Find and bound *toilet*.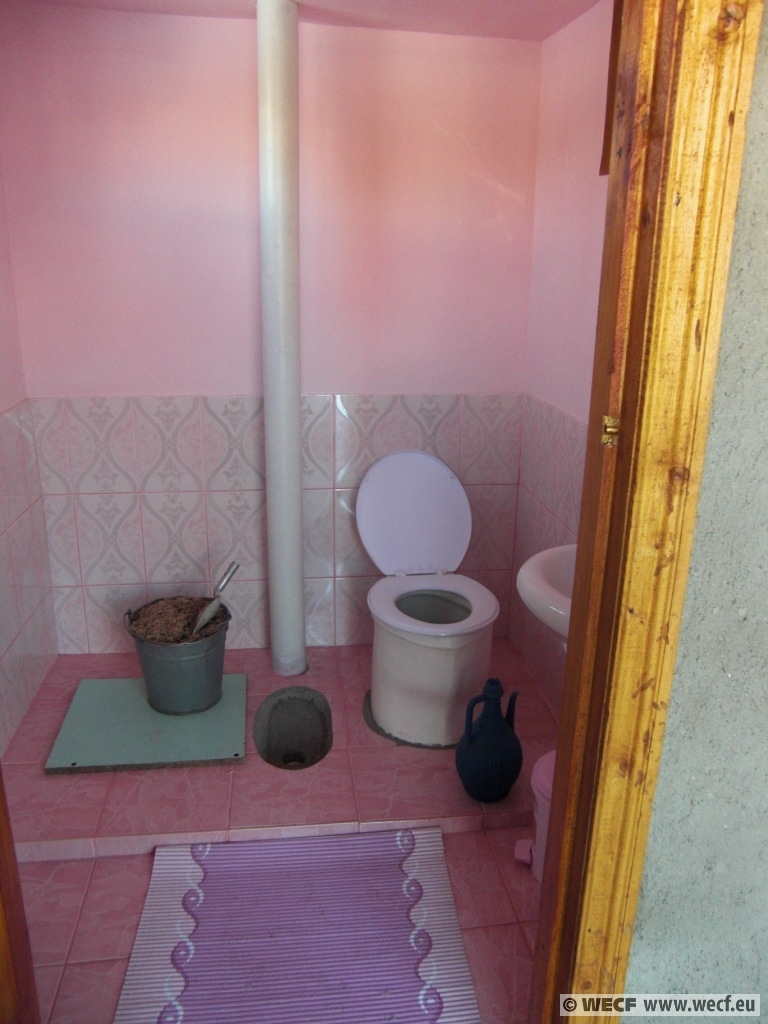
Bound: bbox=[353, 443, 500, 745].
